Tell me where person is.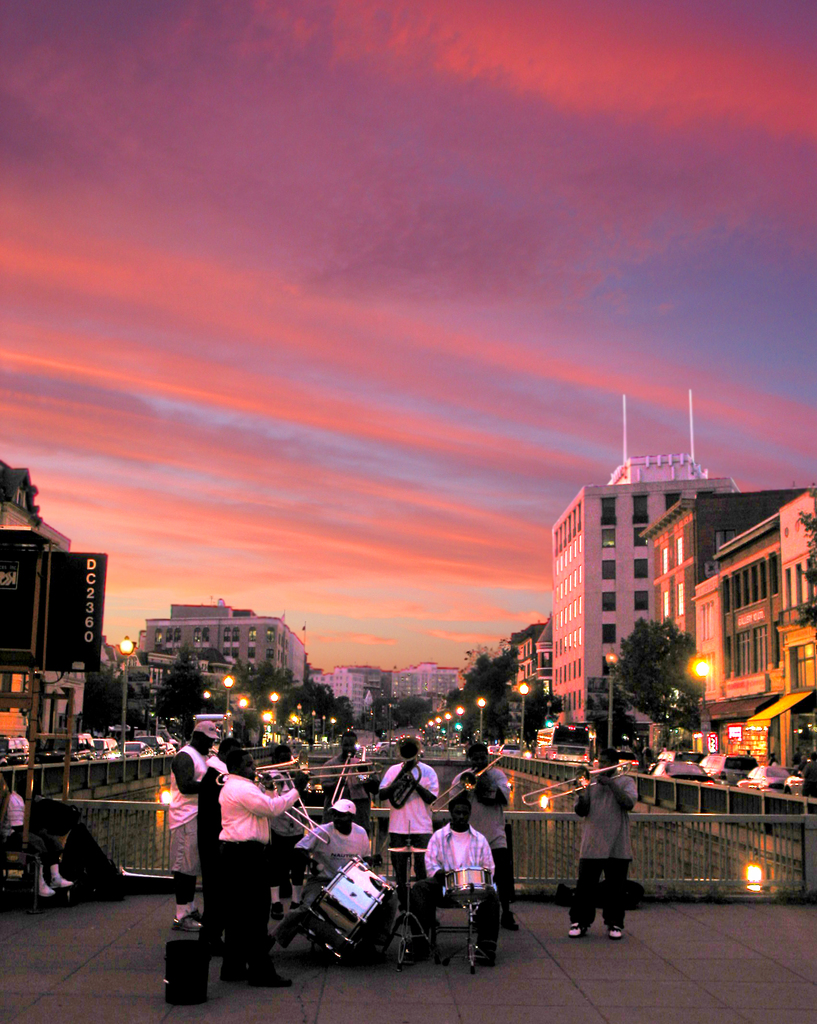
person is at bbox=[560, 753, 640, 936].
